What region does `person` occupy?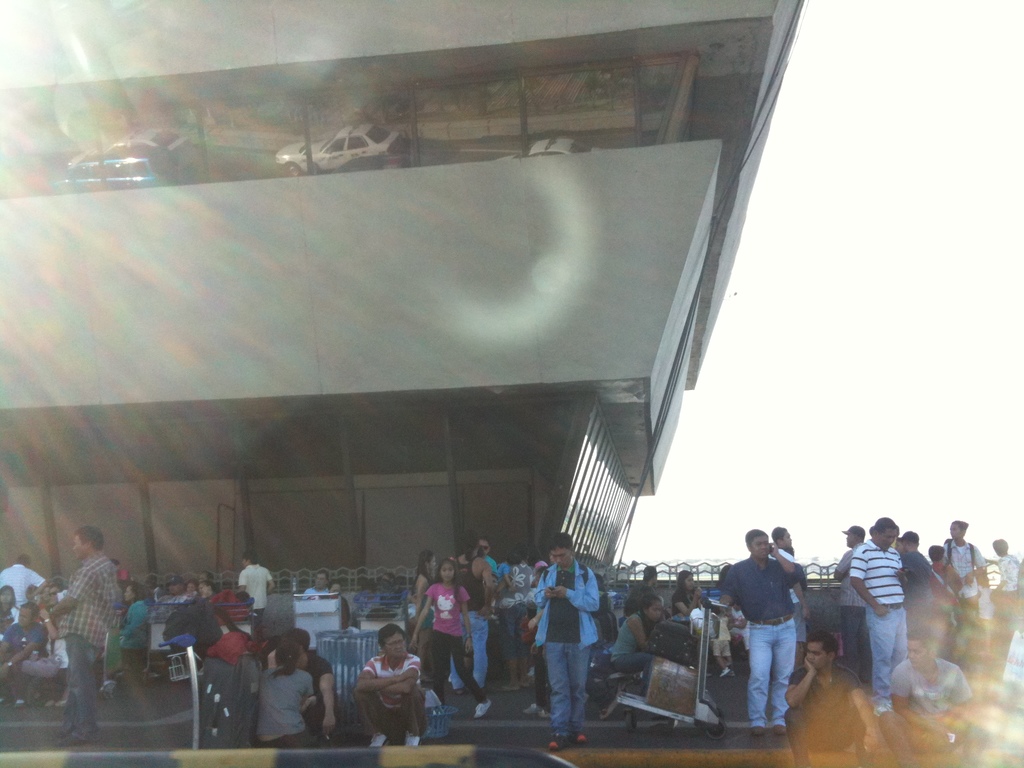
bbox(0, 604, 54, 701).
